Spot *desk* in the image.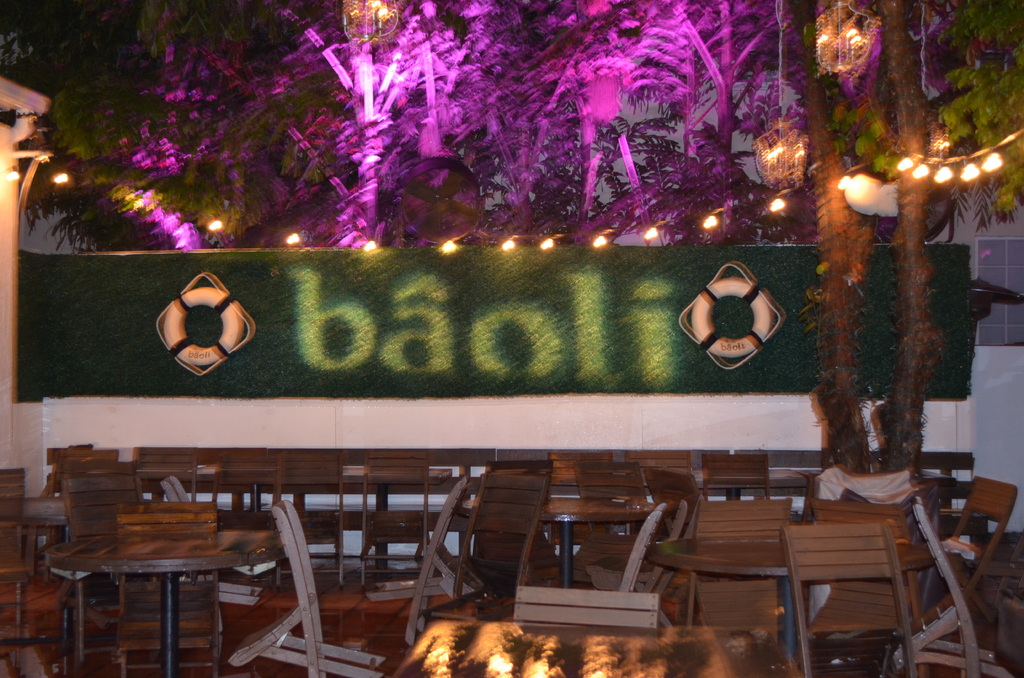
*desk* found at bbox=[42, 480, 259, 669].
